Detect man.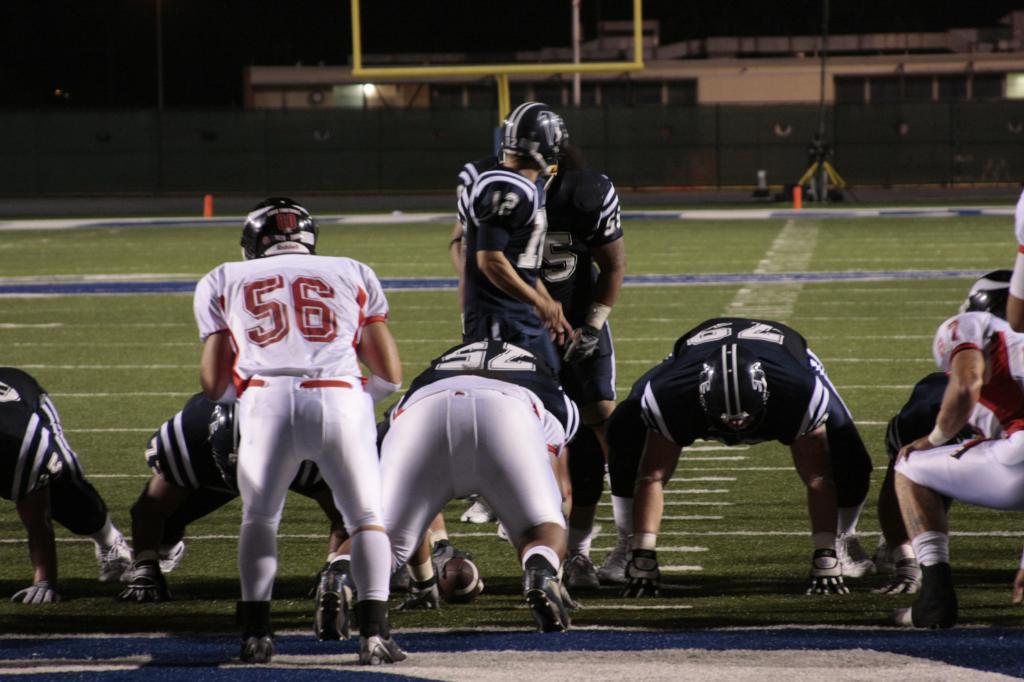
Detected at <bbox>892, 267, 1018, 574</bbox>.
